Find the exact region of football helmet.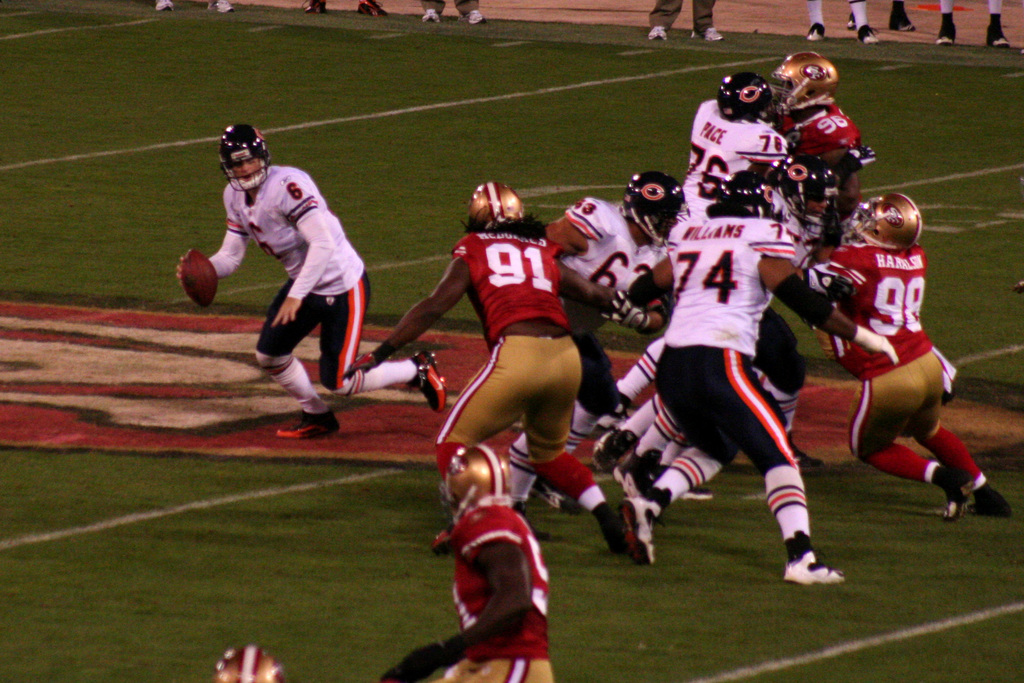
Exact region: region(712, 68, 788, 134).
